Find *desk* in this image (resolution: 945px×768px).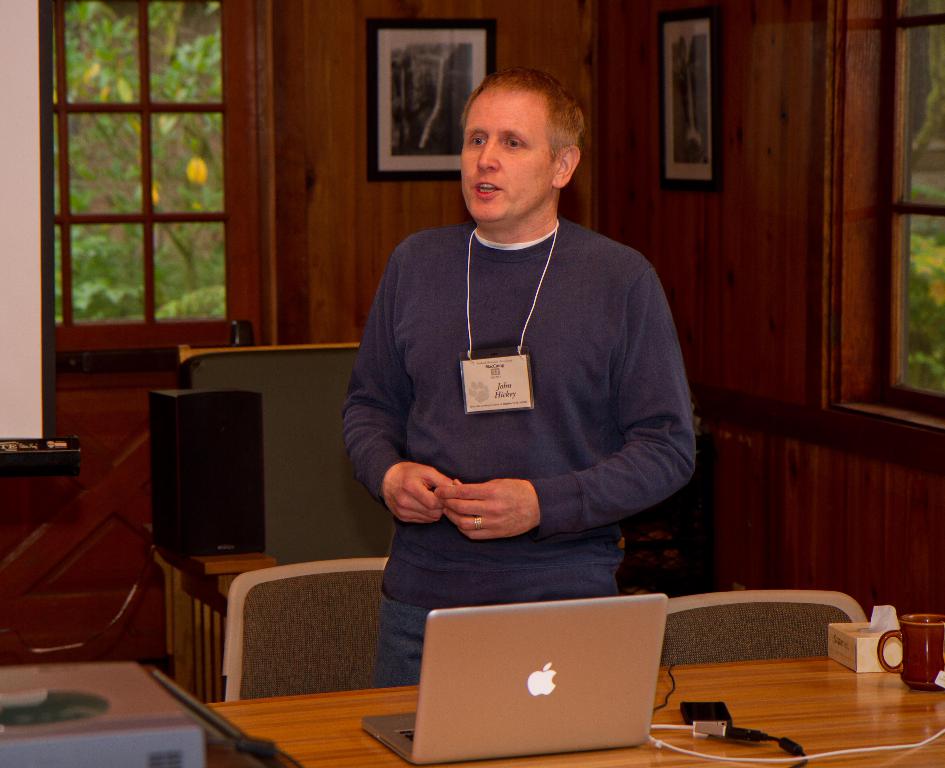
Rect(207, 705, 941, 766).
